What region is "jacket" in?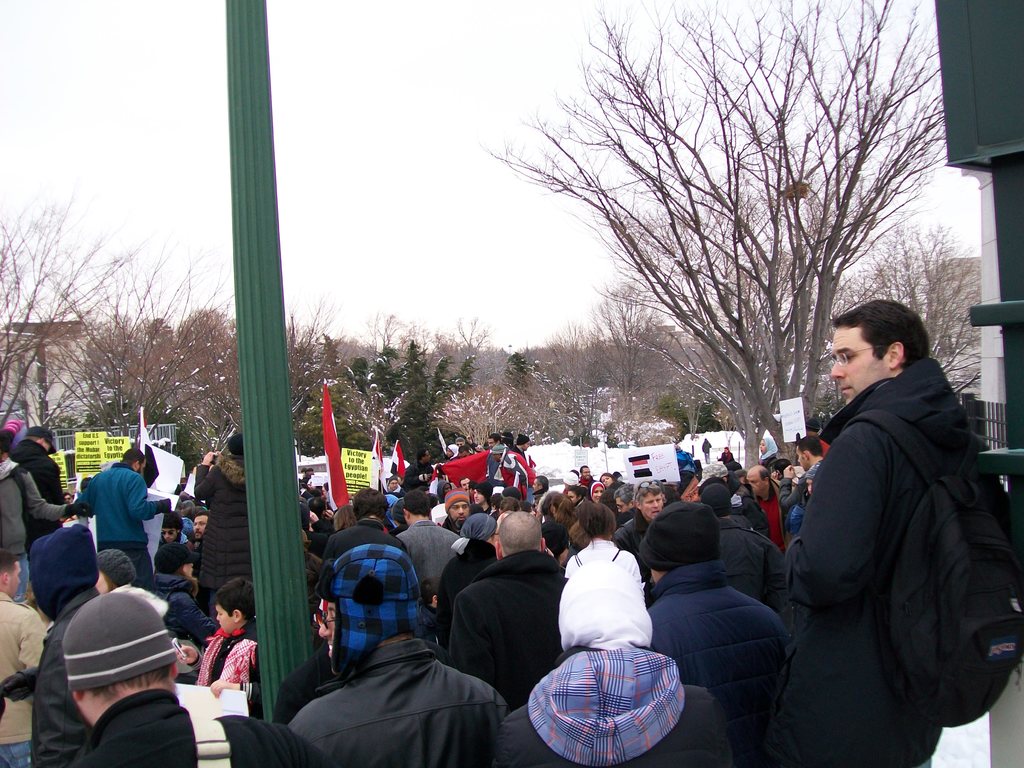
76/461/158/545.
